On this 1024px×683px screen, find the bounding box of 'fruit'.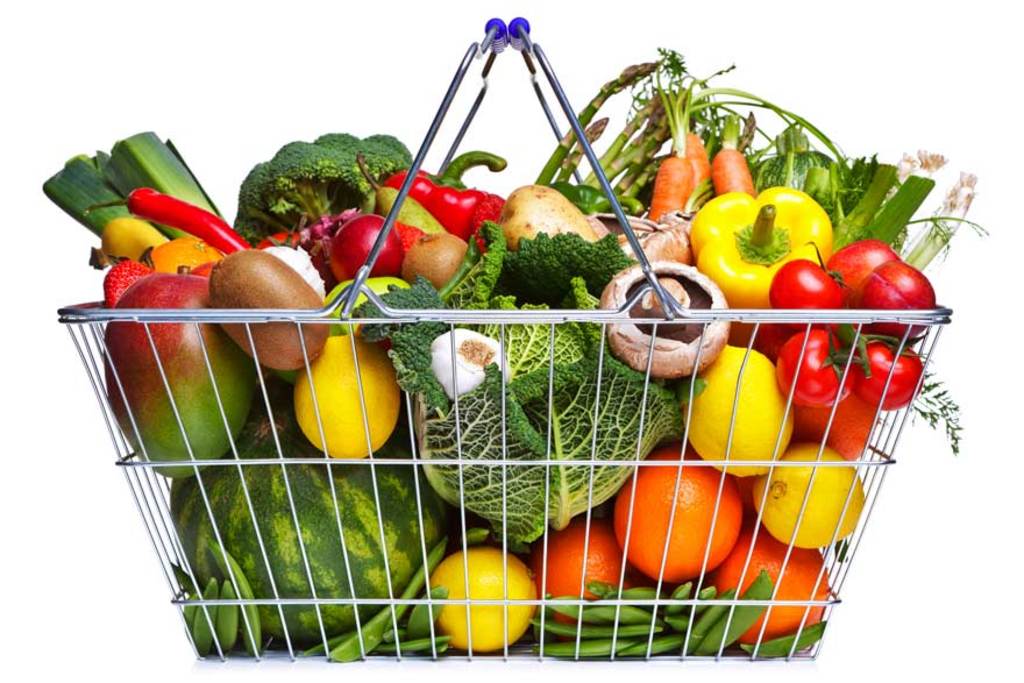
Bounding box: <bbox>297, 332, 401, 460</bbox>.
